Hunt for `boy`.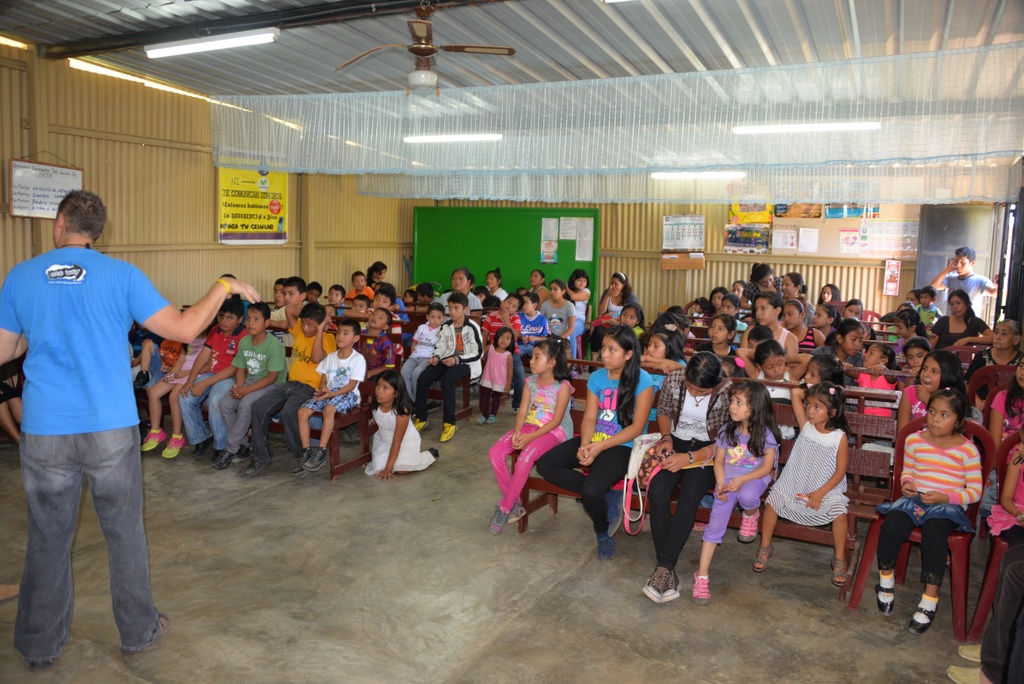
Hunted down at x1=269 y1=273 x2=284 y2=304.
